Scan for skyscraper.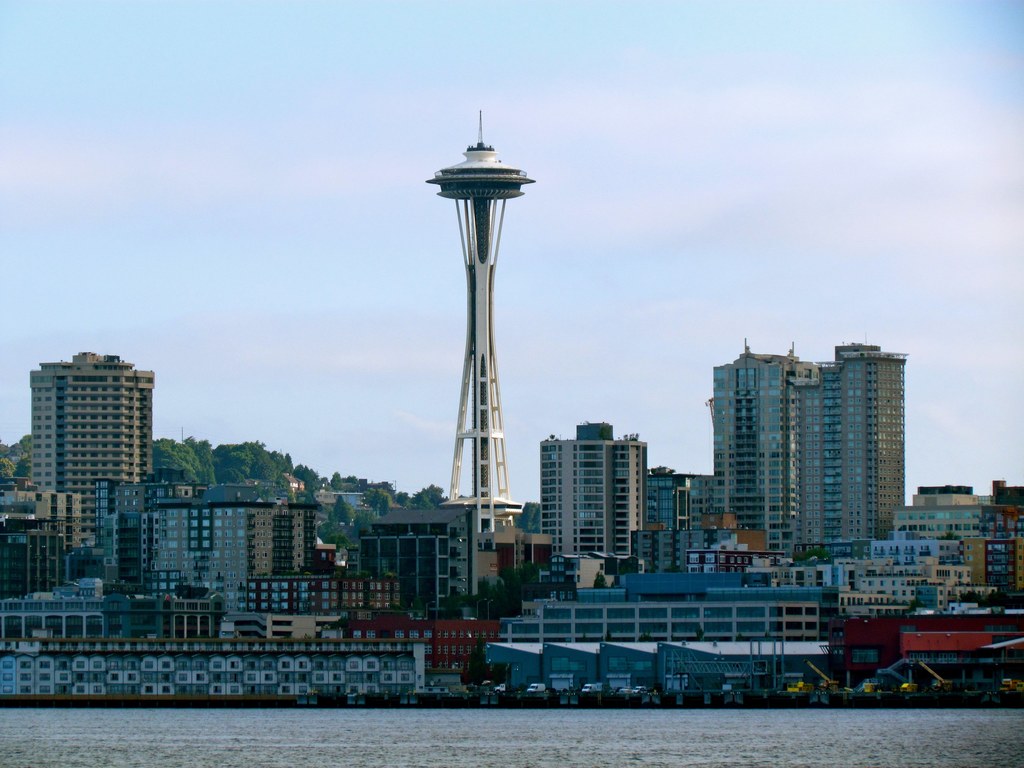
Scan result: <box>543,415,653,563</box>.
